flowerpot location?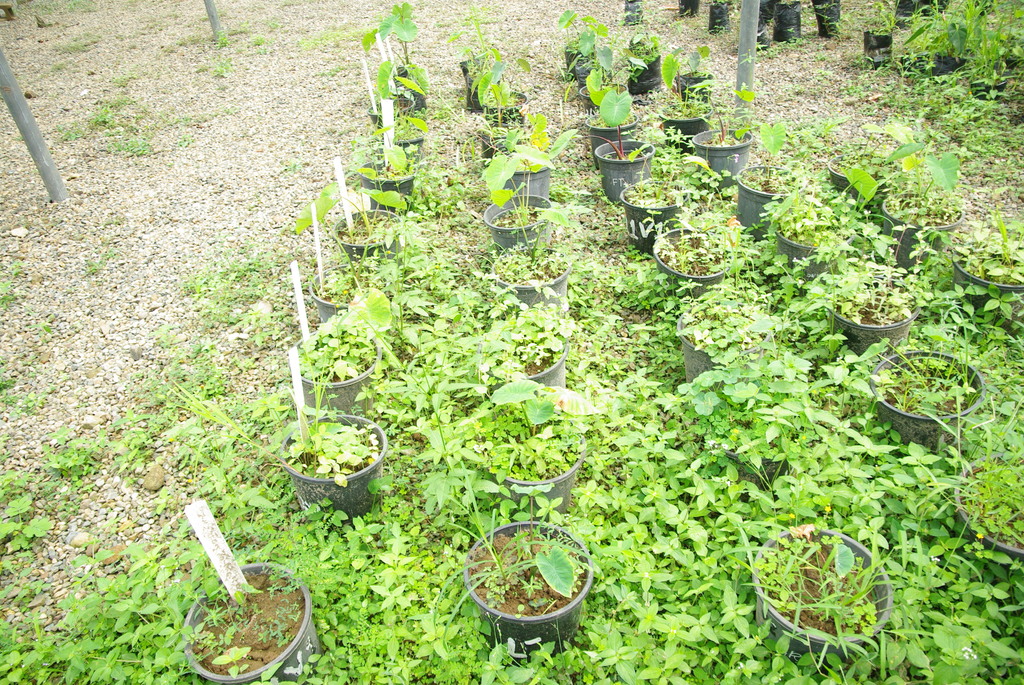
x1=997 y1=50 x2=1021 y2=69
